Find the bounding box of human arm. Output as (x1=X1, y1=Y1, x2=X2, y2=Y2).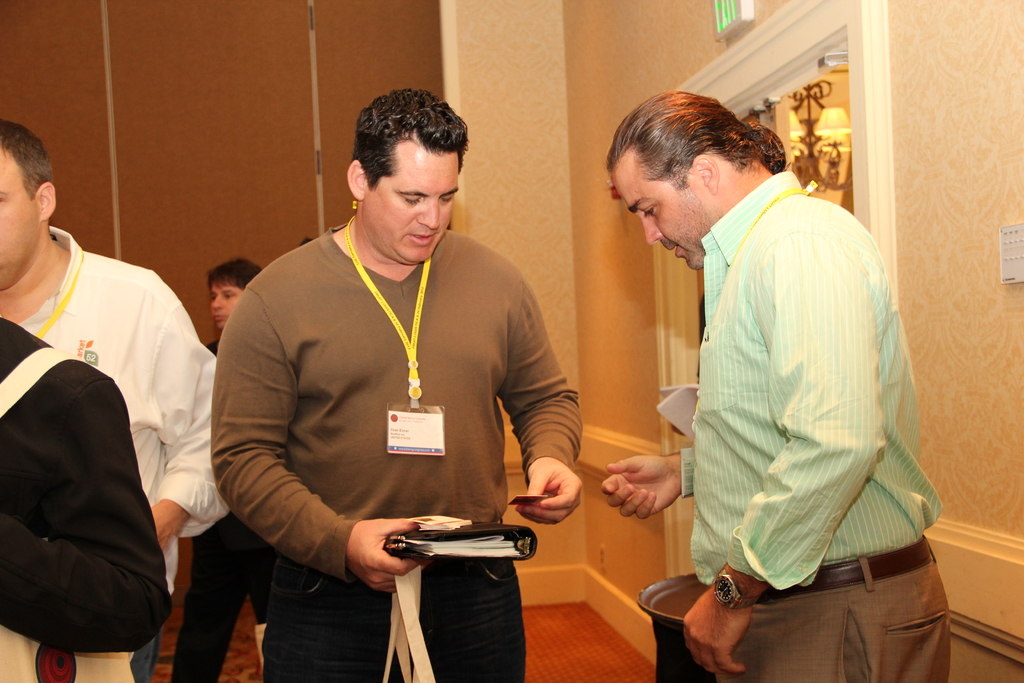
(x1=596, y1=404, x2=735, y2=534).
